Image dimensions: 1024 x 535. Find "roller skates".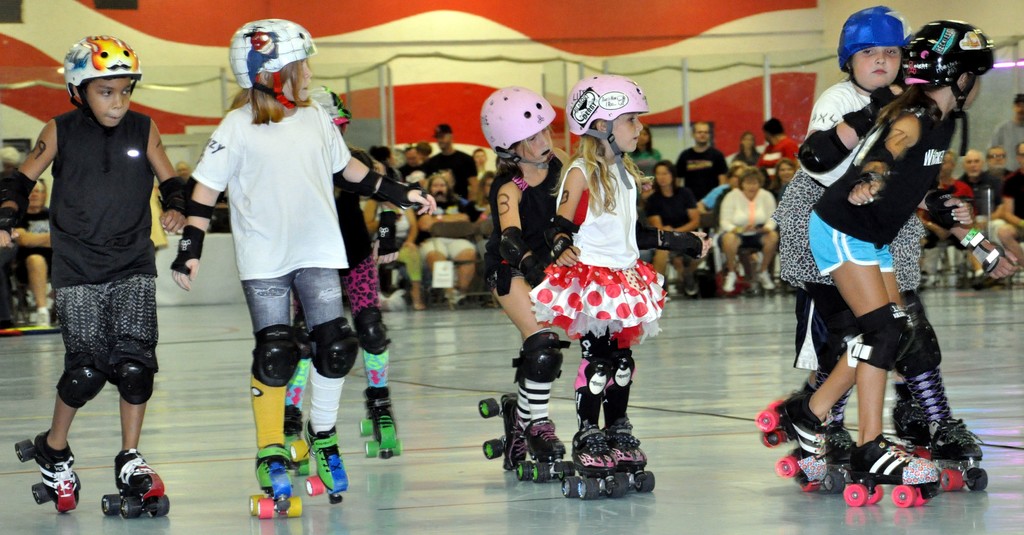
285, 406, 312, 475.
